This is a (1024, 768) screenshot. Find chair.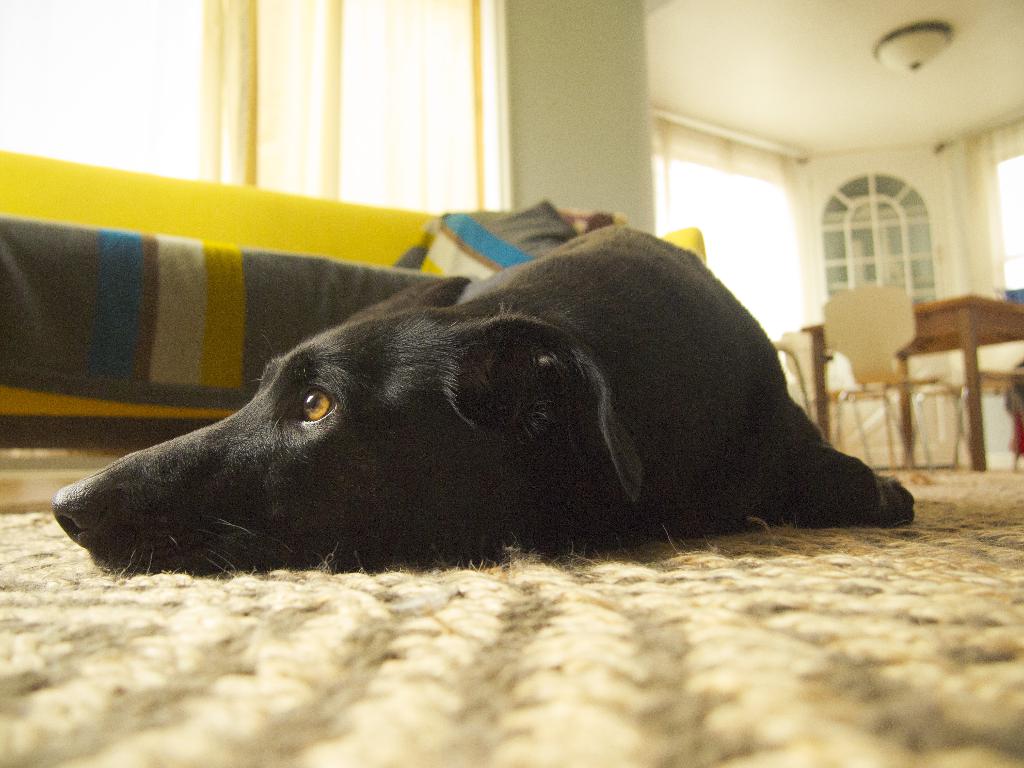
Bounding box: 819, 282, 955, 474.
